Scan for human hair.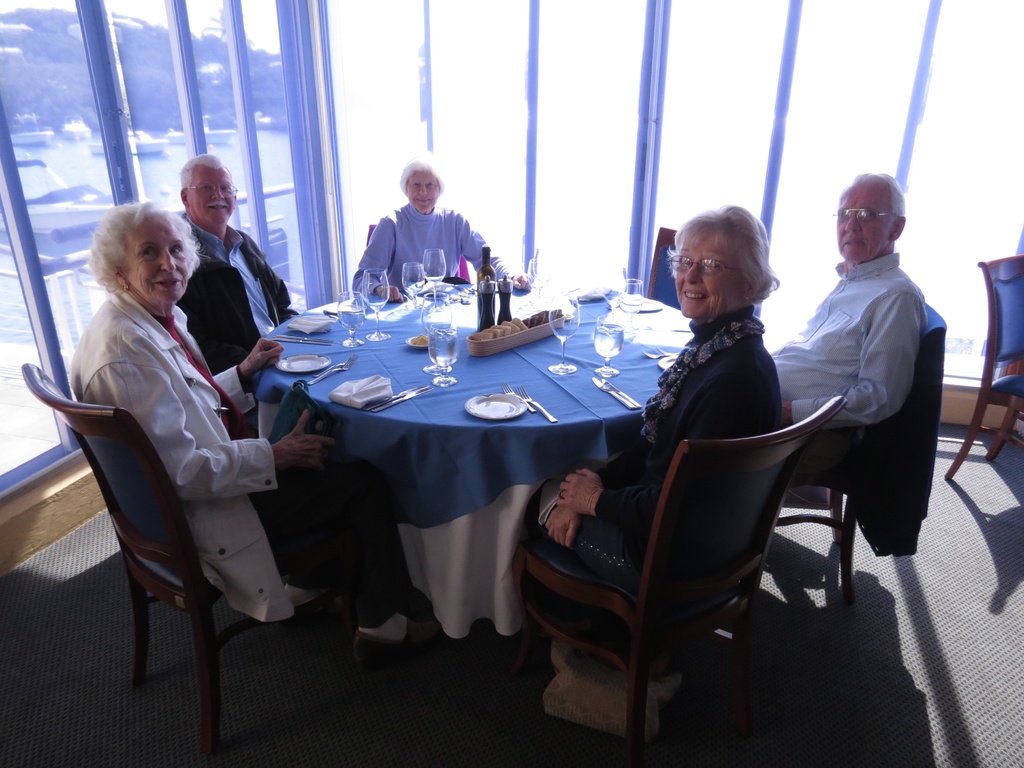
Scan result: Rect(179, 150, 234, 177).
